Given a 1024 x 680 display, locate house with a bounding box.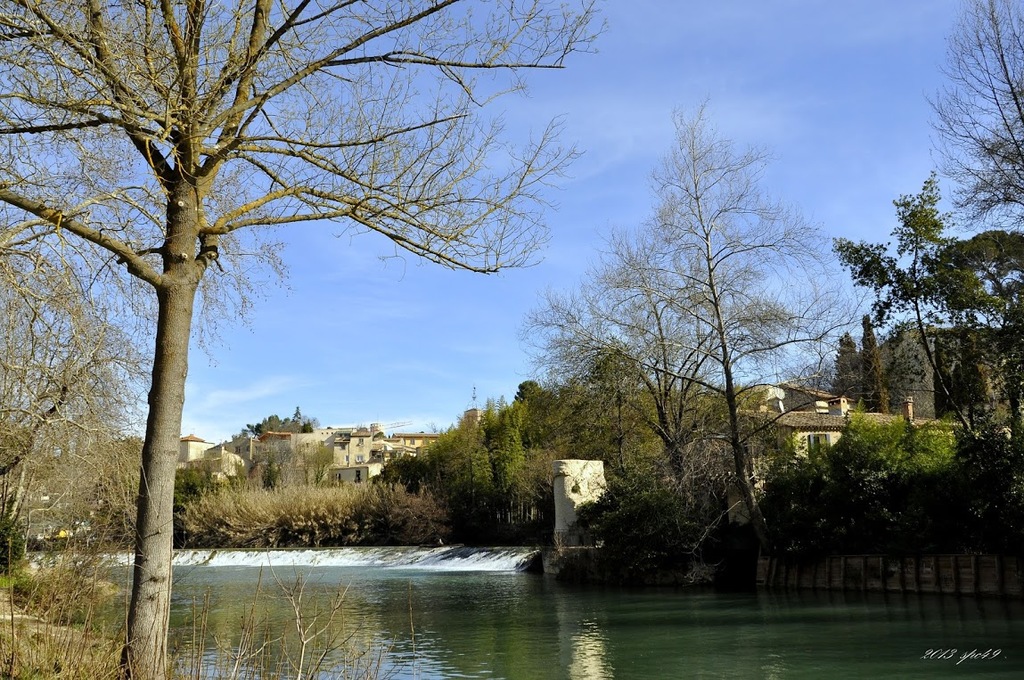
Located: 734:394:971:479.
